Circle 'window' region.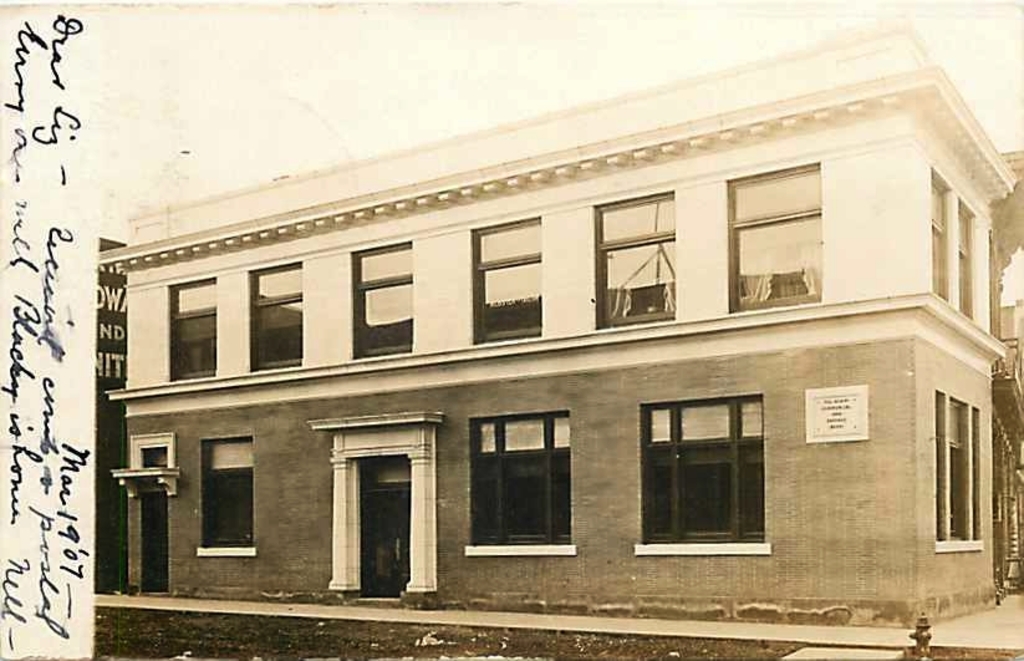
Region: locate(929, 167, 951, 300).
